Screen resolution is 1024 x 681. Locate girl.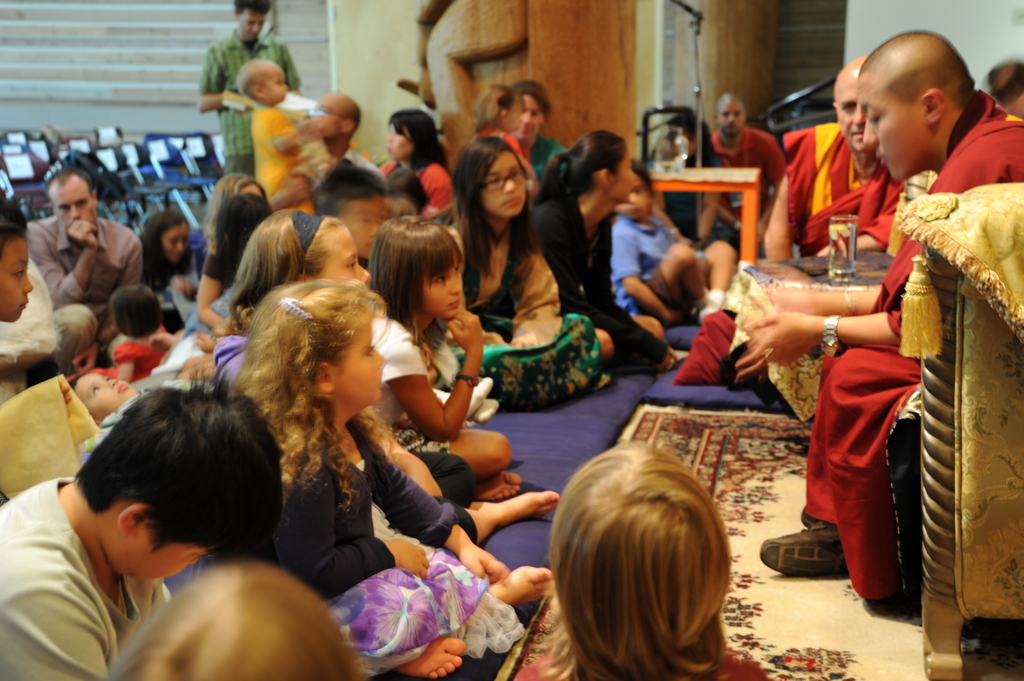
left=355, top=215, right=528, bottom=499.
